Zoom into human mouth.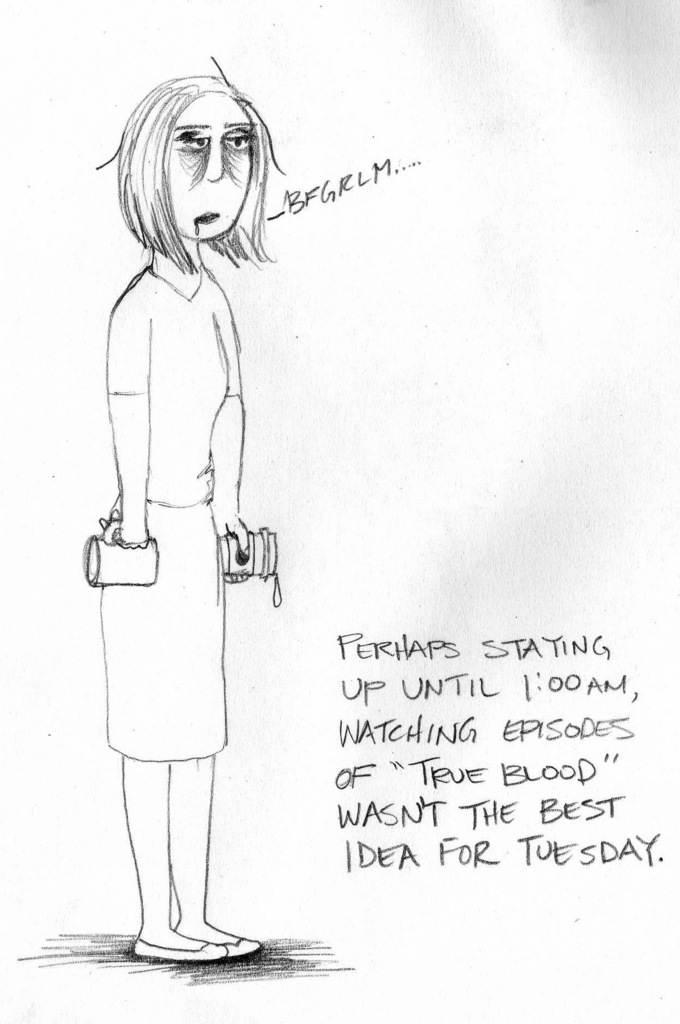
Zoom target: l=190, t=212, r=231, b=222.
